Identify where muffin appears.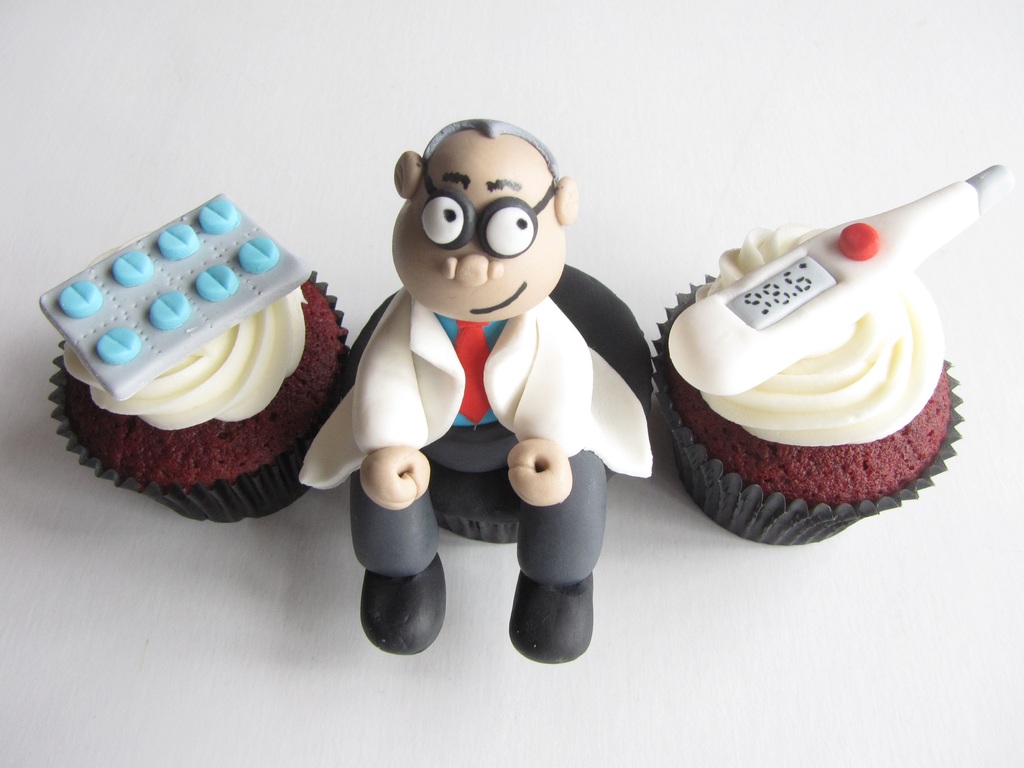
Appears at box(645, 161, 1009, 551).
